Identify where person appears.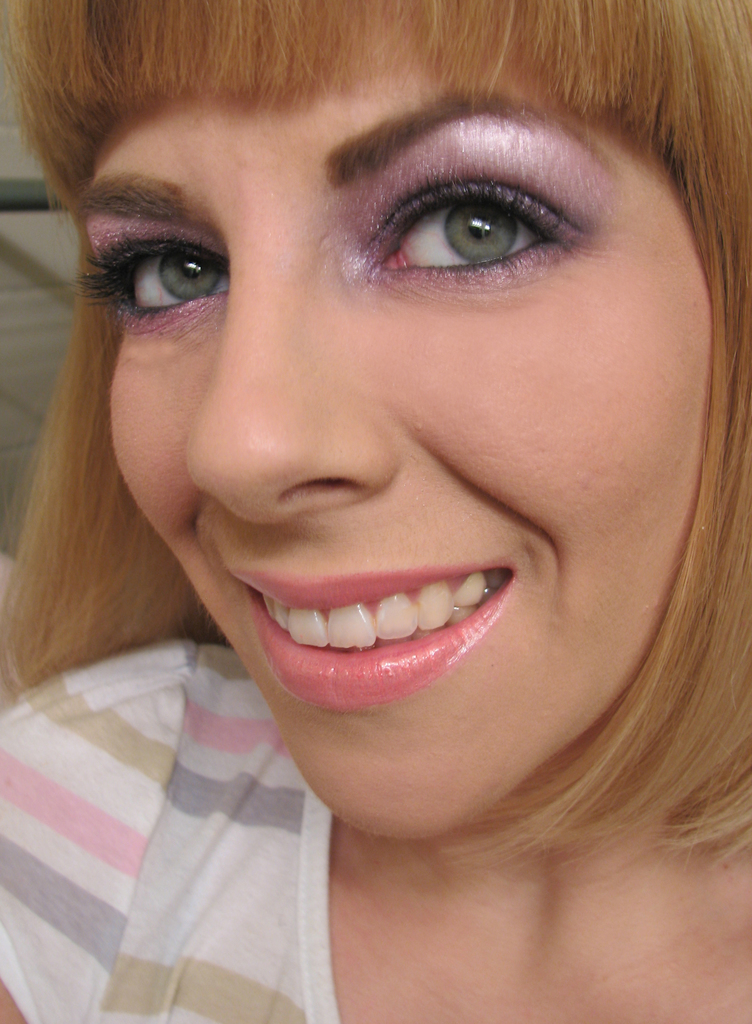
Appears at box(0, 0, 751, 1023).
